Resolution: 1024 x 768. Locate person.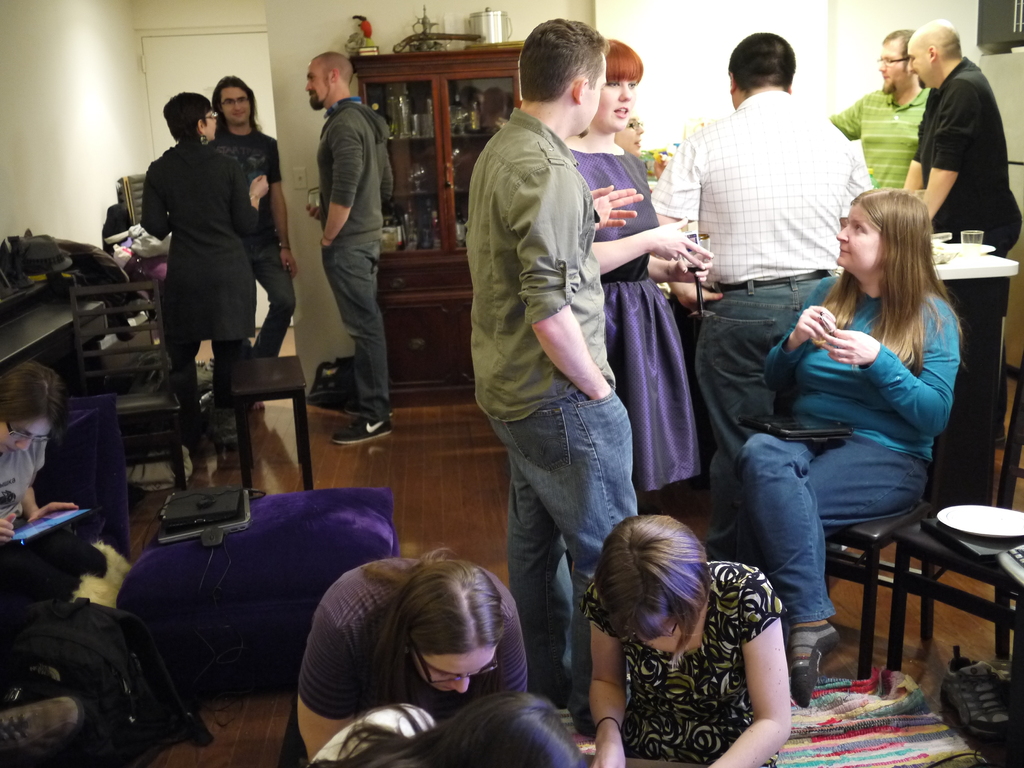
(591,508,794,767).
